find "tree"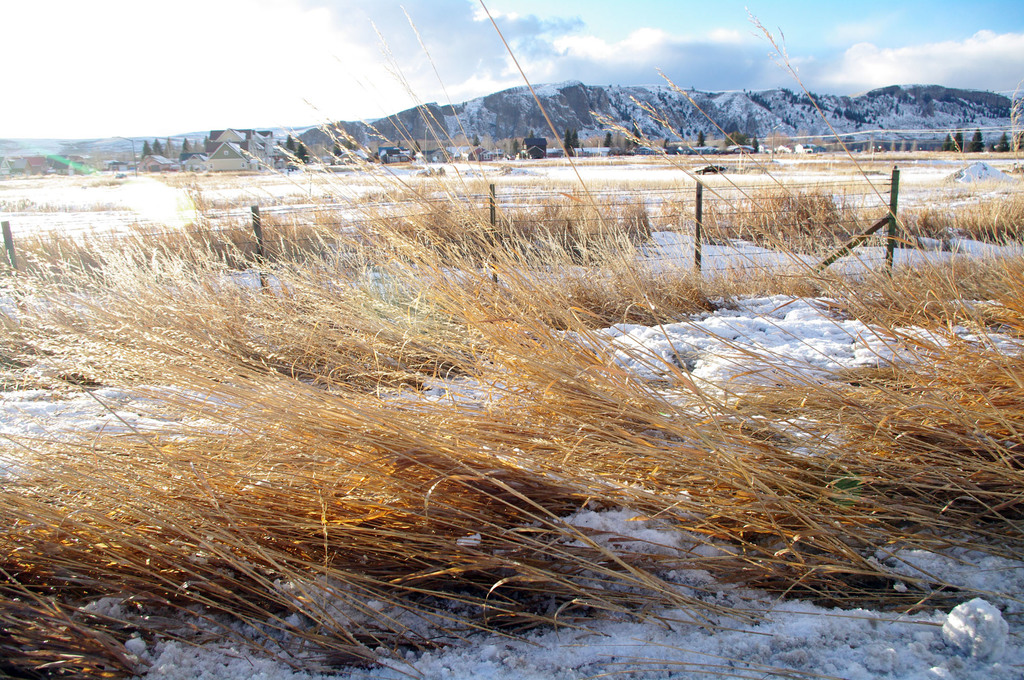
342,136,356,149
